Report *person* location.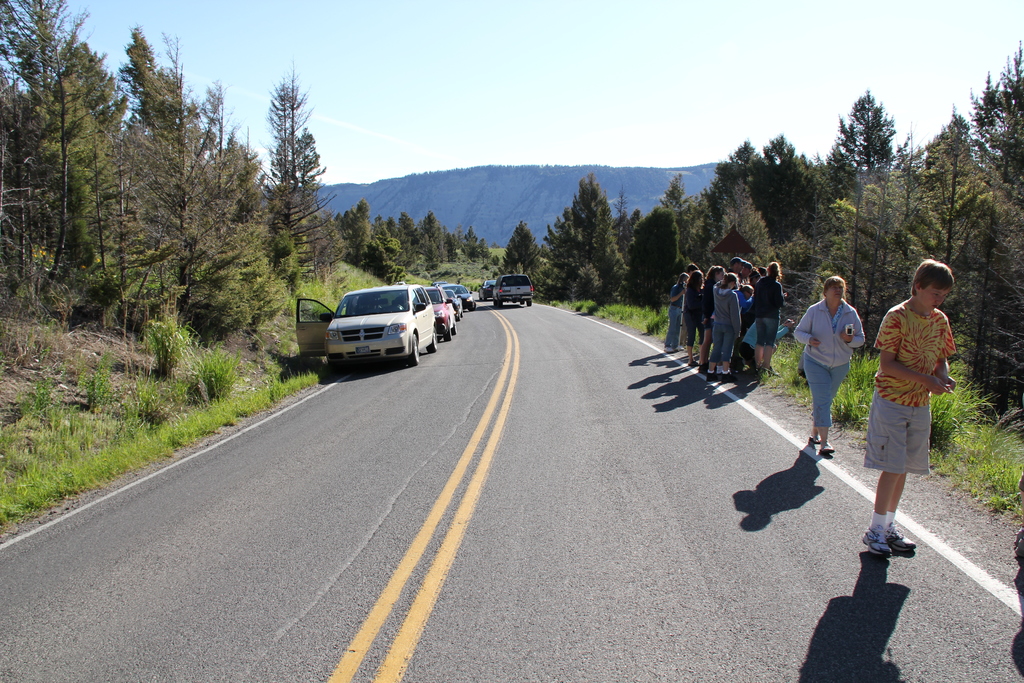
Report: bbox(742, 312, 791, 368).
